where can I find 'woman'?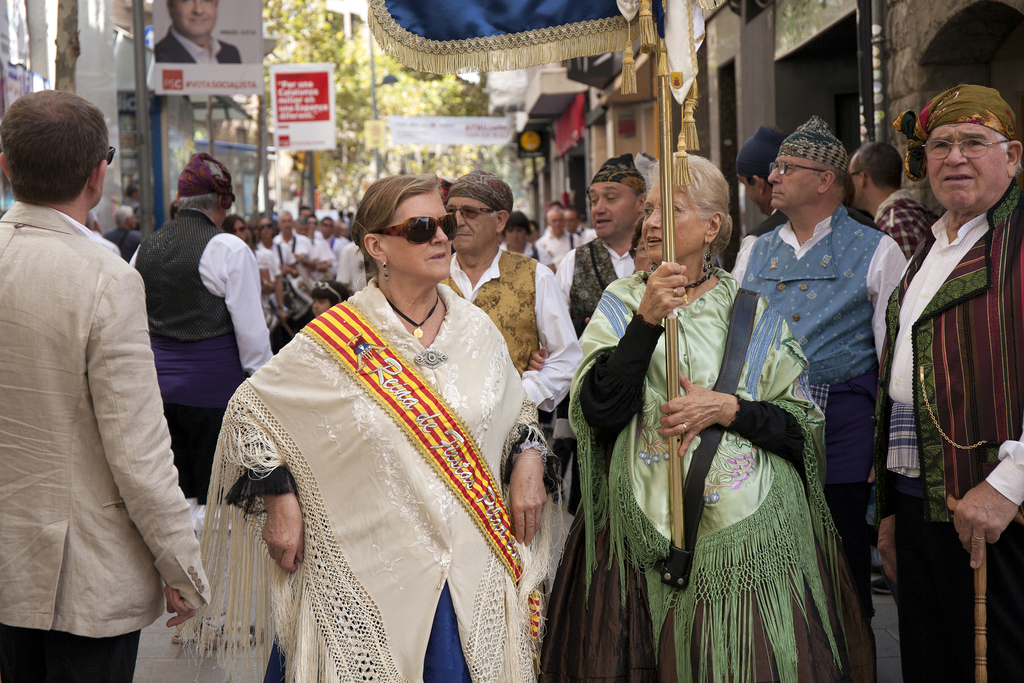
You can find it at bbox=(213, 151, 547, 682).
